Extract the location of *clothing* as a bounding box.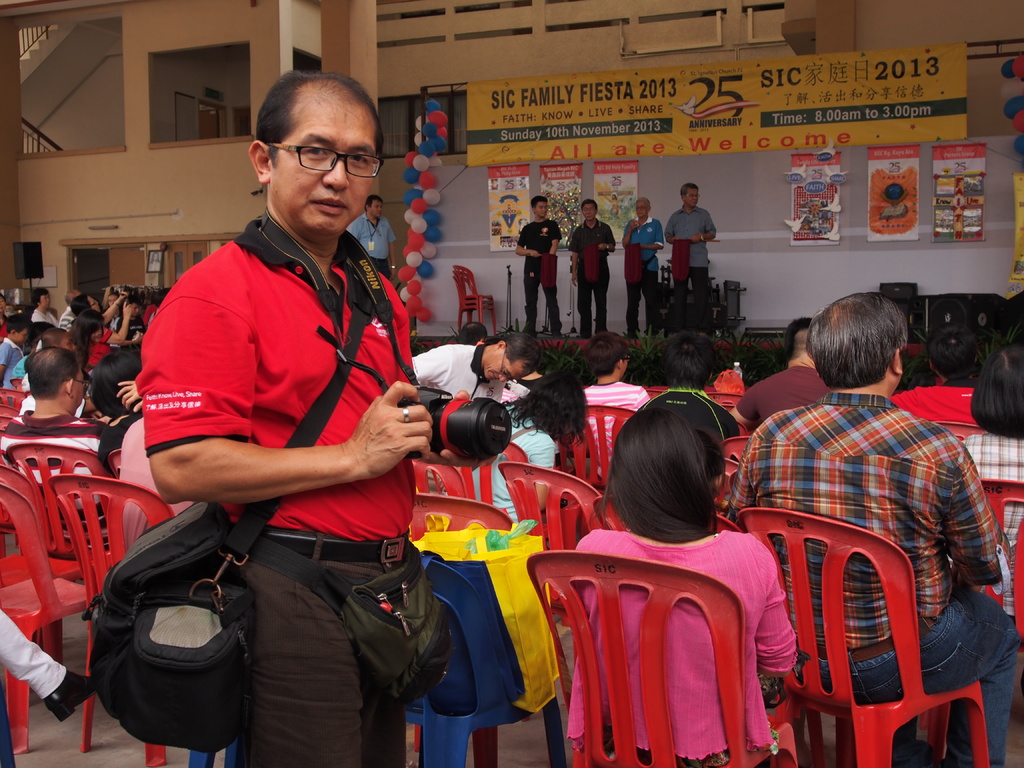
pyautogui.locateOnScreen(148, 212, 415, 548).
